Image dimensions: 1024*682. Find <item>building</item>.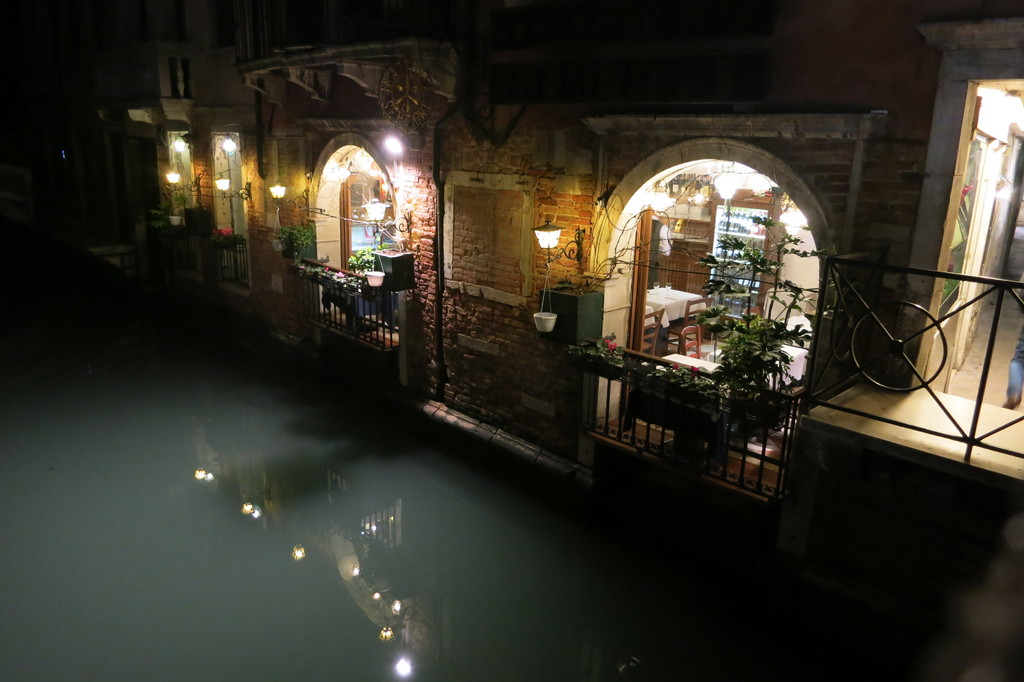
0/0/1023/621.
